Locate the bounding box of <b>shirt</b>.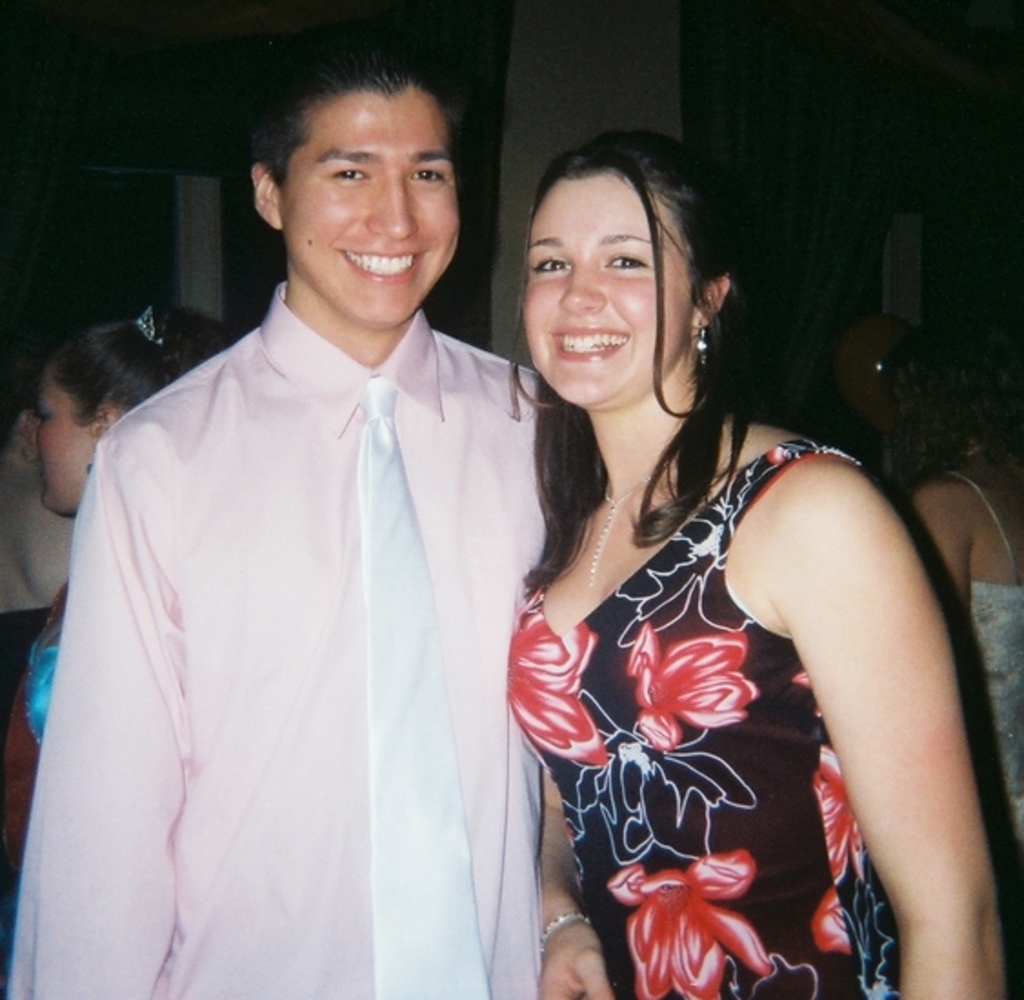
Bounding box: {"x1": 24, "y1": 265, "x2": 555, "y2": 982}.
